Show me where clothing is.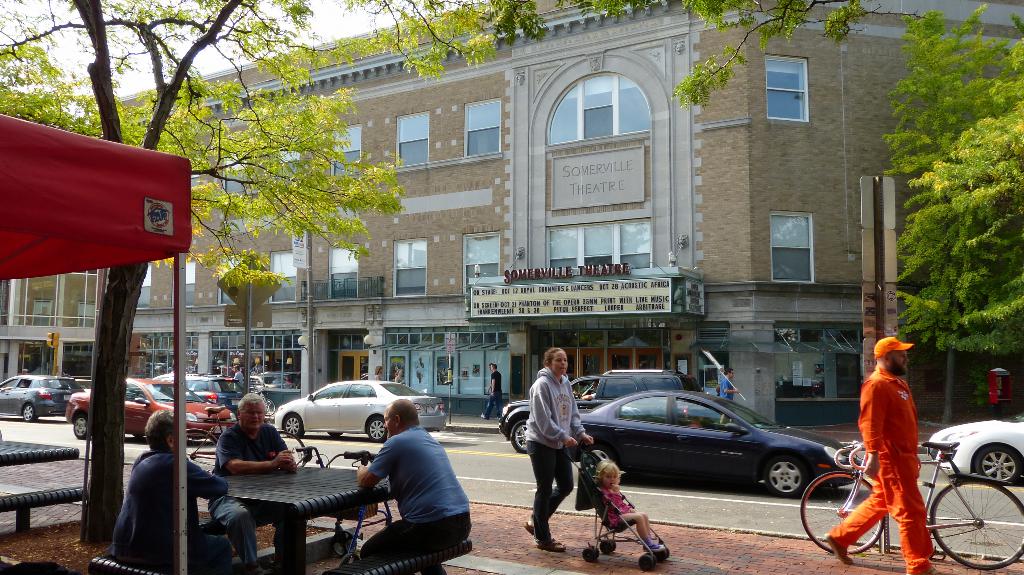
clothing is at <region>214, 495, 312, 570</region>.
